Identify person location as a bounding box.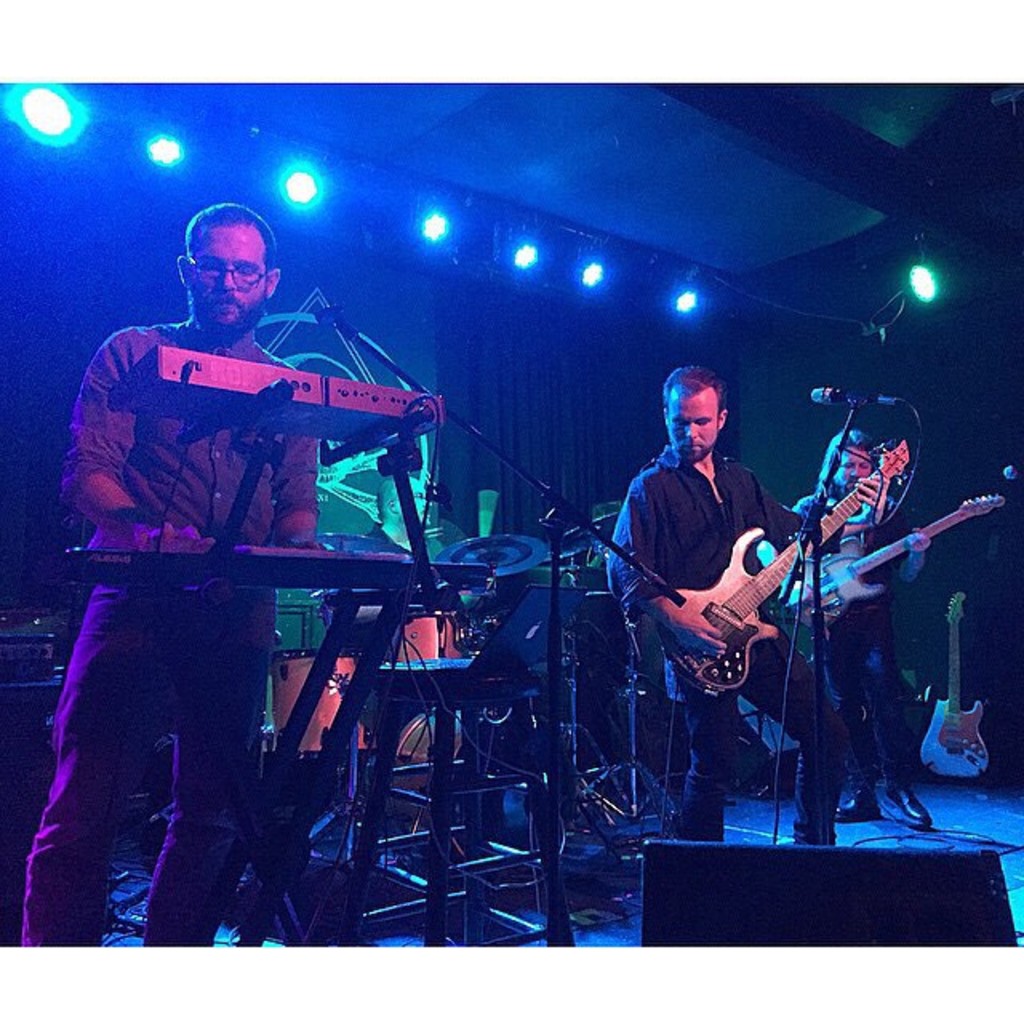
[600, 350, 891, 840].
